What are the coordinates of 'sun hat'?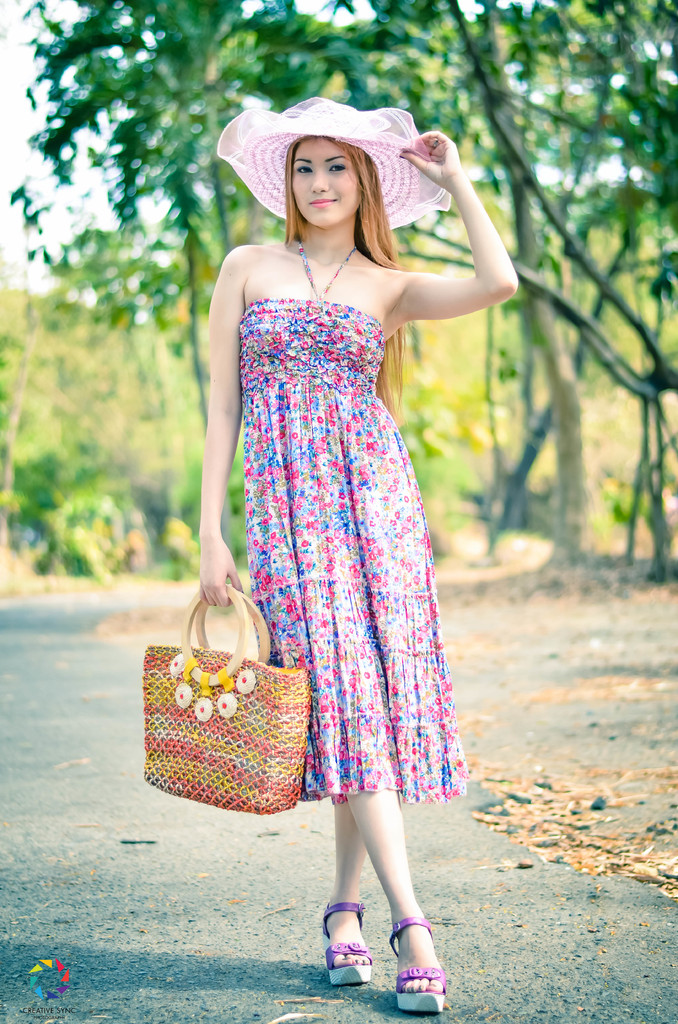
212/102/465/240.
